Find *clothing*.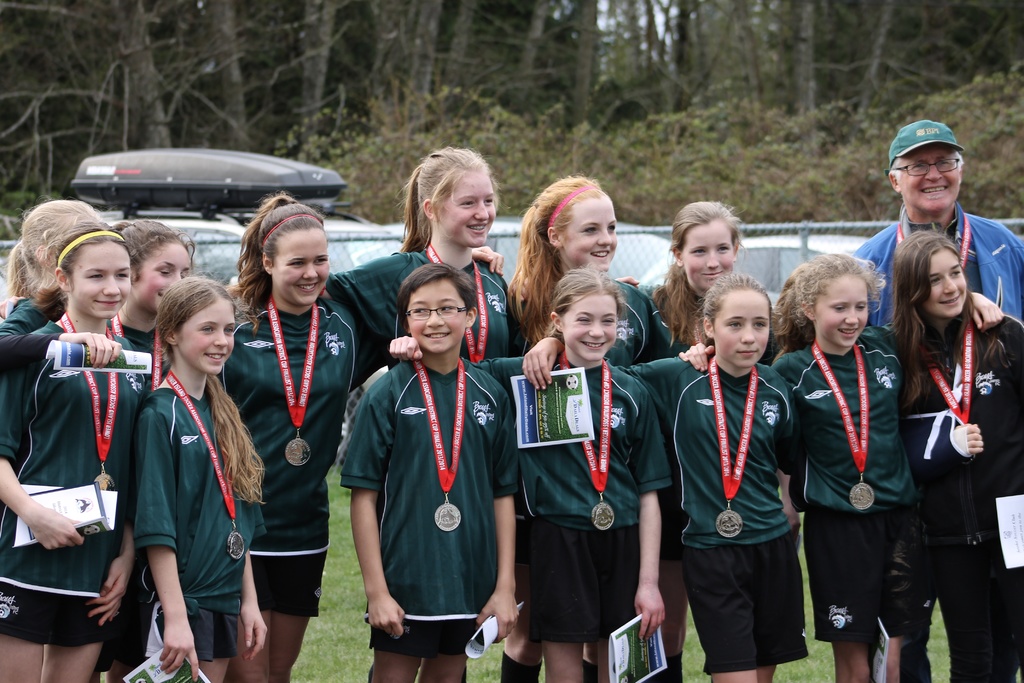
box(15, 295, 138, 654).
